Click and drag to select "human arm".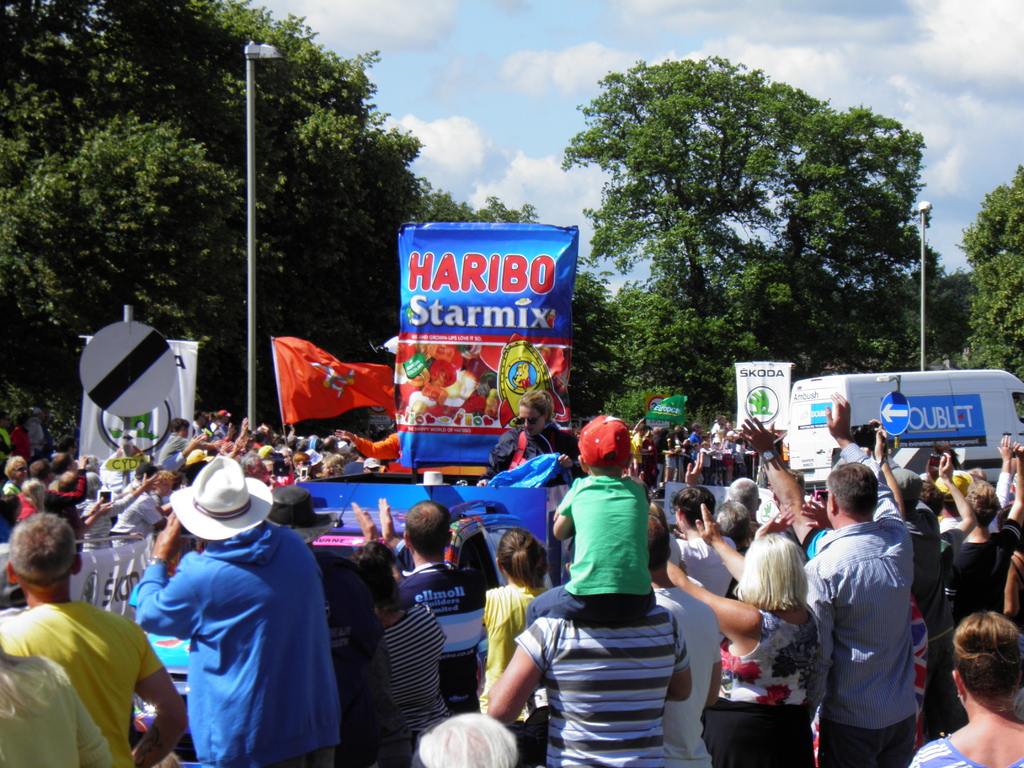
Selection: select_region(705, 499, 755, 600).
